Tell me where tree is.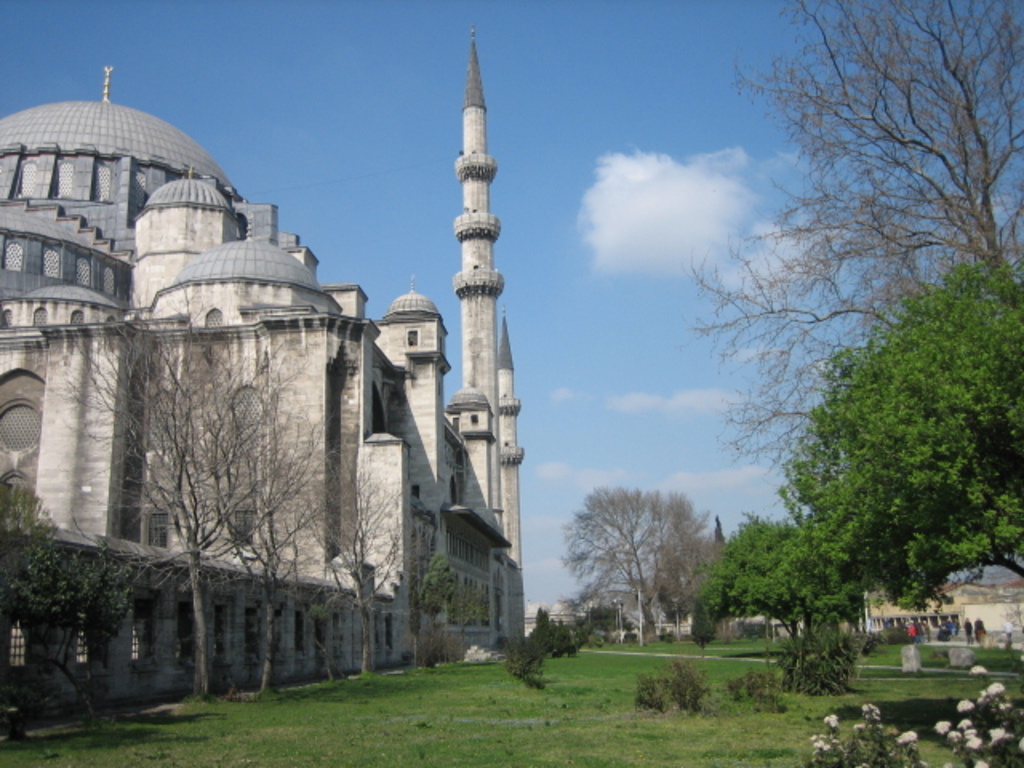
tree is at (x1=302, y1=450, x2=422, y2=677).
